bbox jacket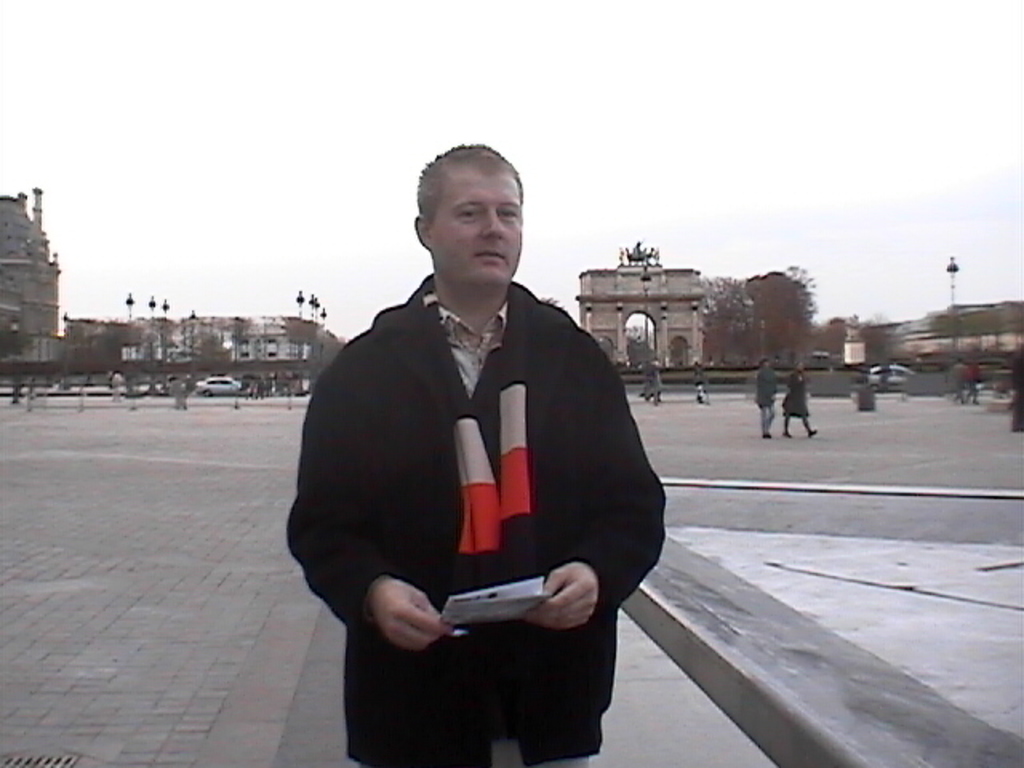
288:280:667:766
